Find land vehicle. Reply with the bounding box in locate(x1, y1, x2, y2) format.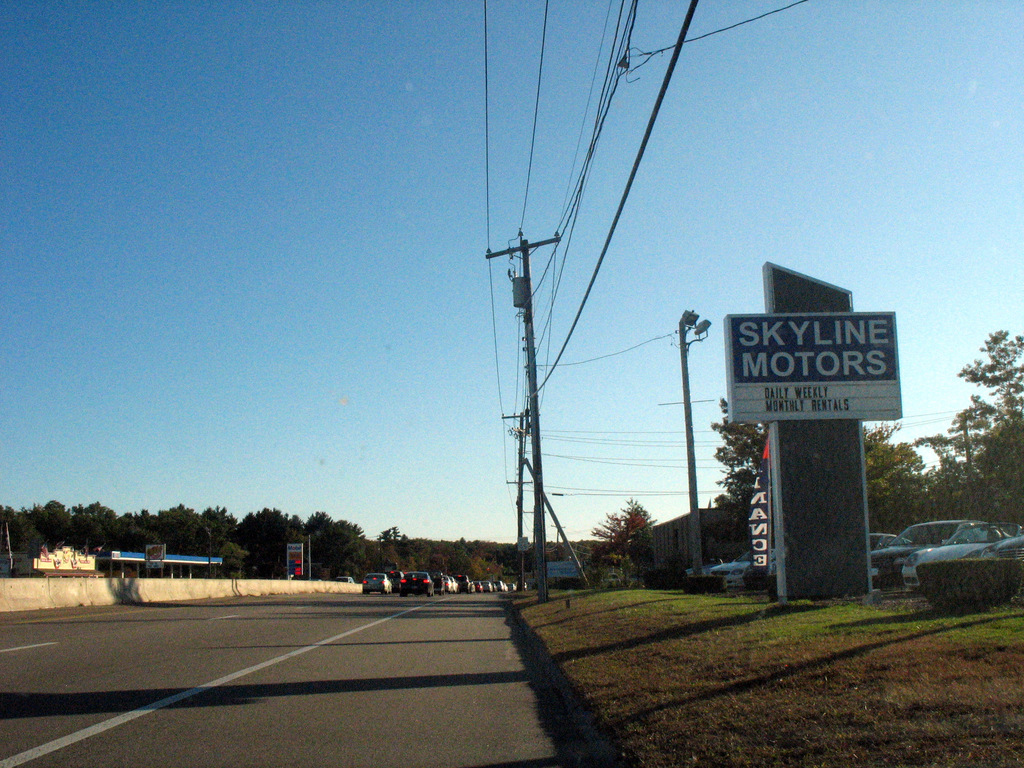
locate(365, 575, 387, 593).
